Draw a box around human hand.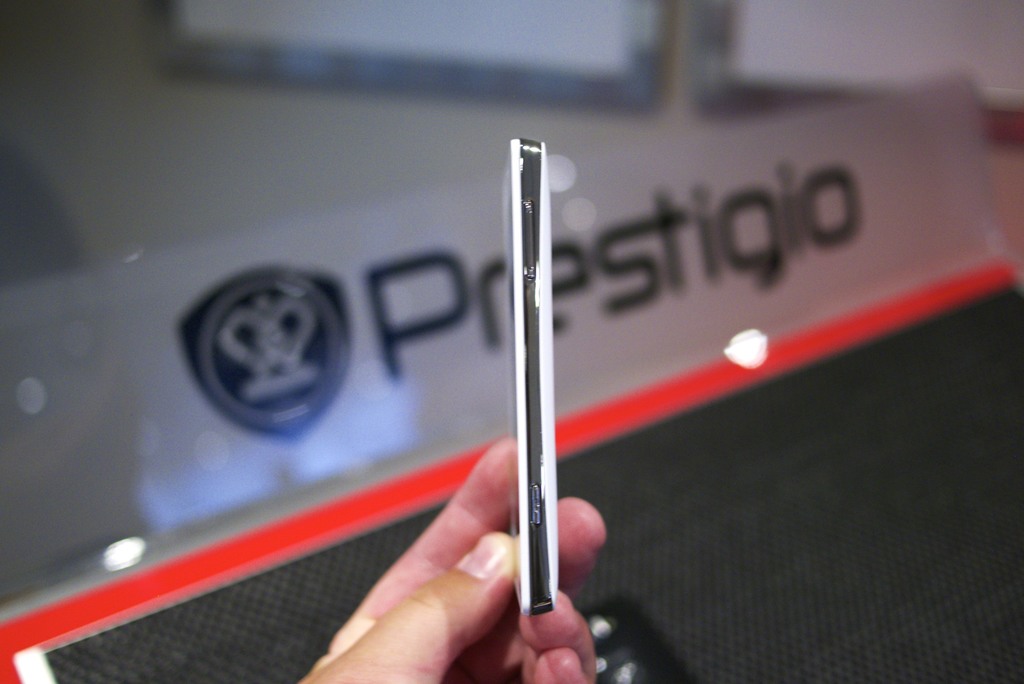
region(313, 436, 559, 682).
